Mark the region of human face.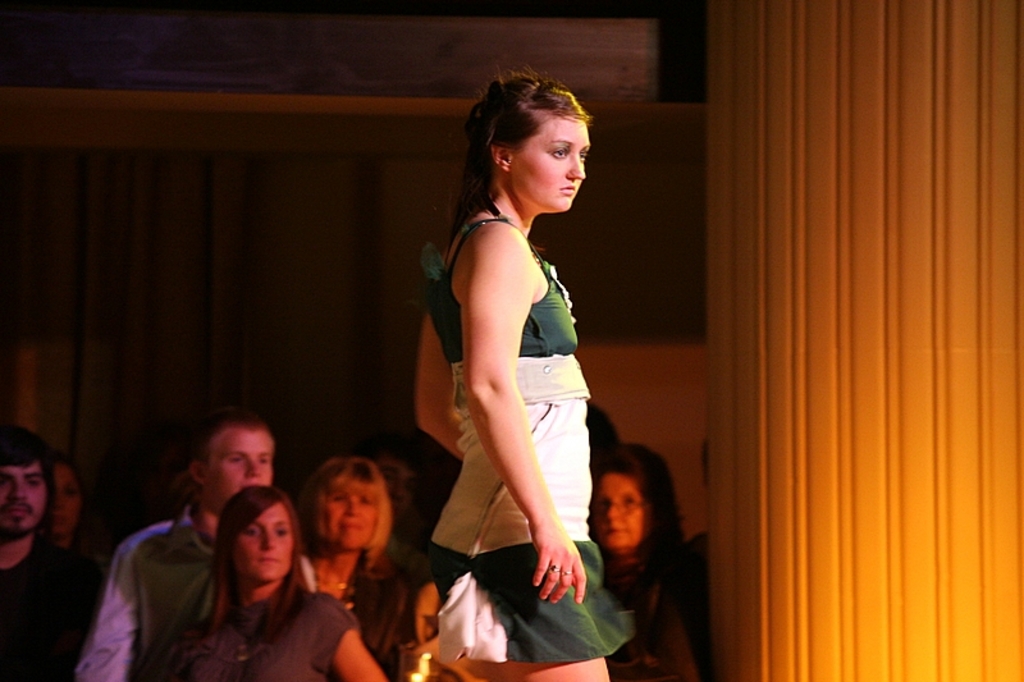
Region: <region>594, 473, 646, 549</region>.
